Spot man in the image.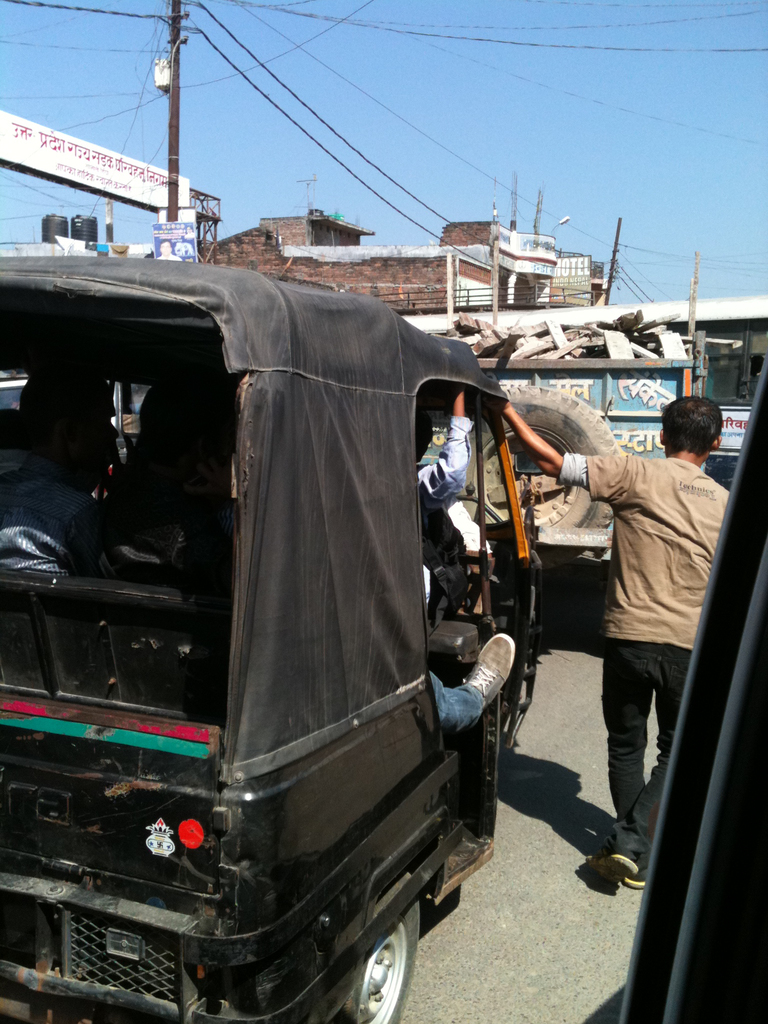
man found at (left=507, top=396, right=766, bottom=864).
